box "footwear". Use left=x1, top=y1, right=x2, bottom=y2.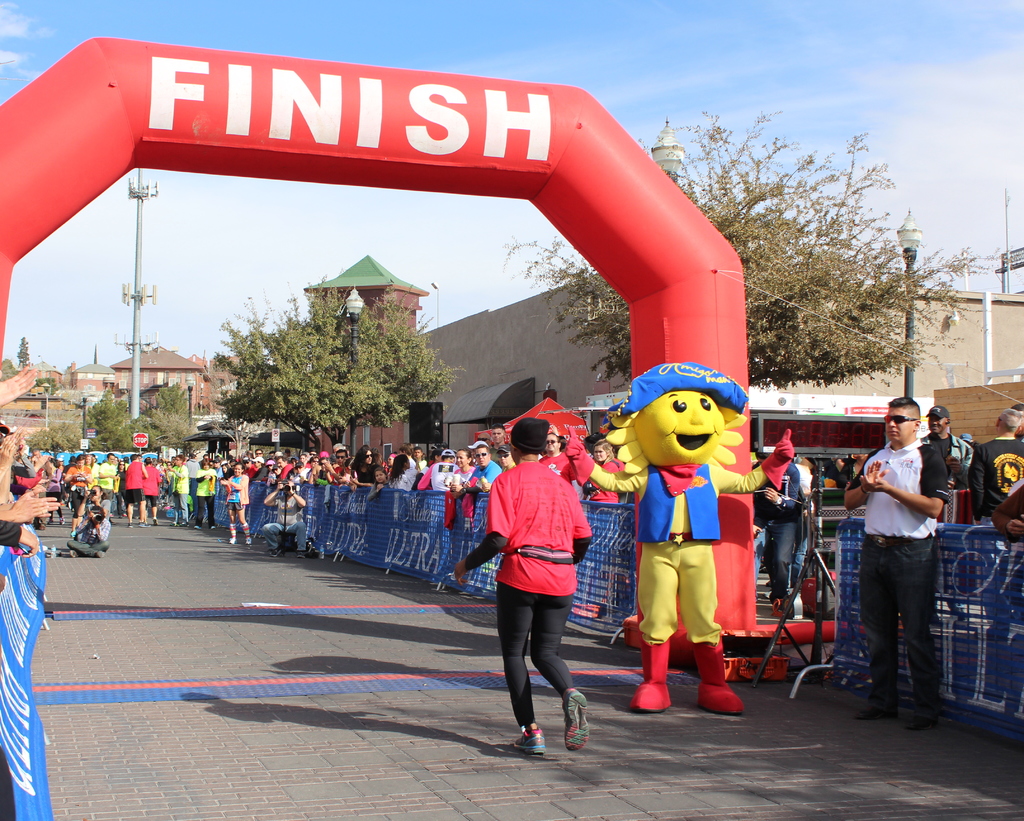
left=904, top=705, right=938, bottom=735.
